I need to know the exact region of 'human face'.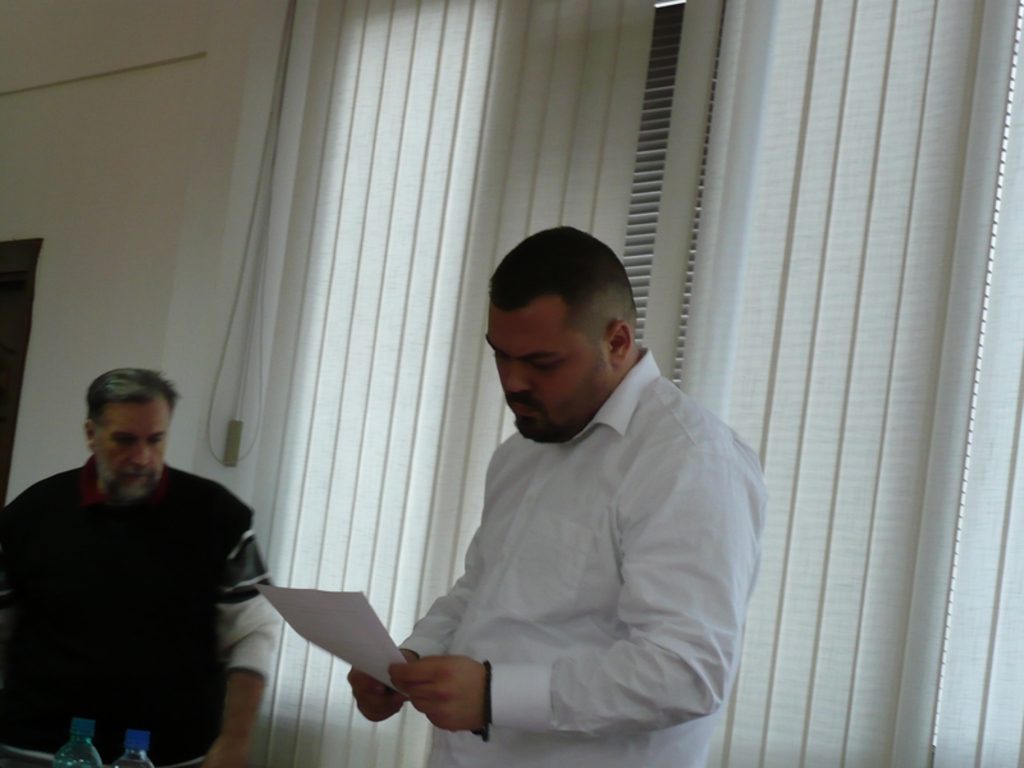
Region: x1=481, y1=305, x2=614, y2=447.
